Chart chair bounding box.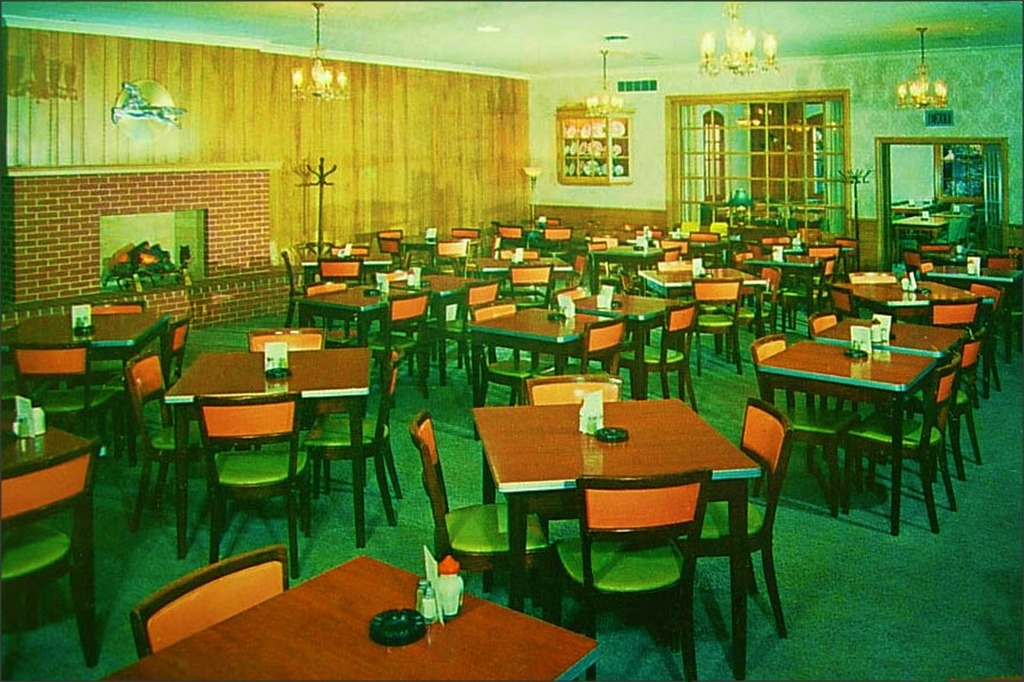
Charted: rect(375, 237, 421, 268).
